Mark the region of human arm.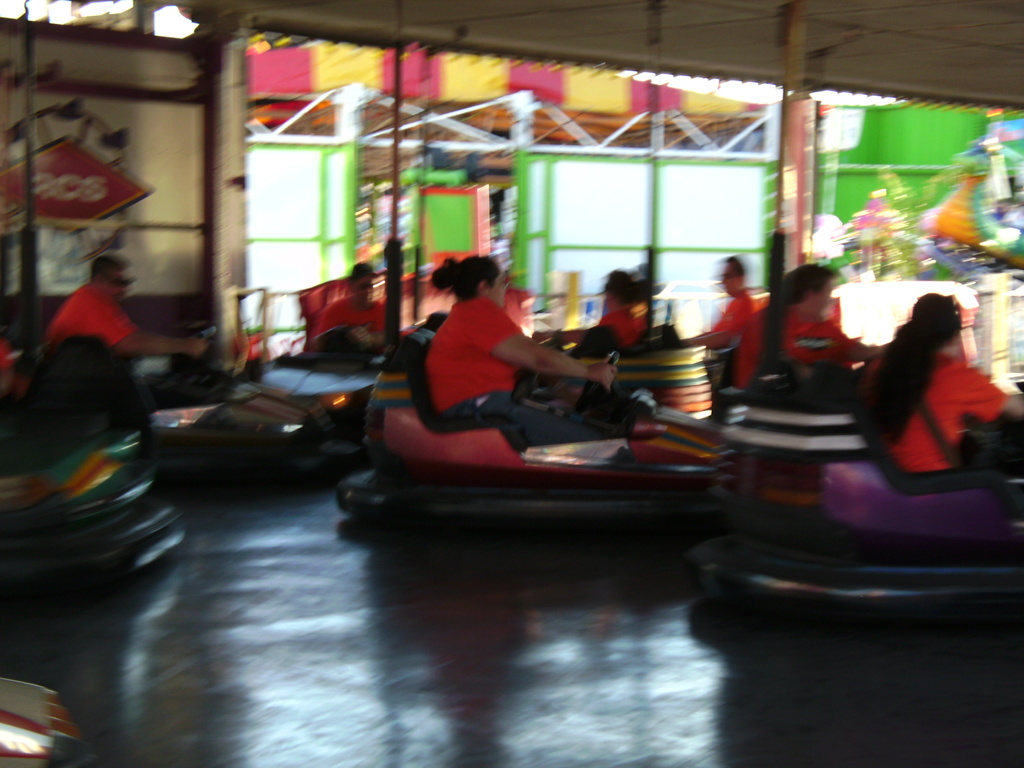
Region: <bbox>970, 369, 1023, 417</bbox>.
